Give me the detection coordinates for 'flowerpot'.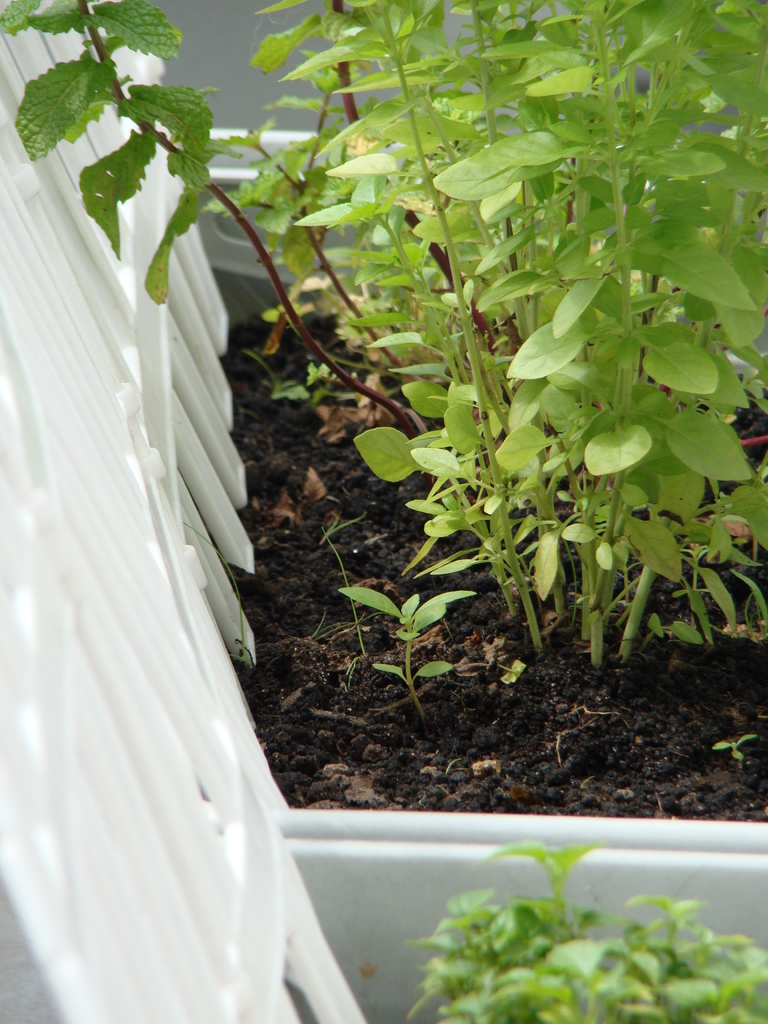
(170, 108, 767, 851).
